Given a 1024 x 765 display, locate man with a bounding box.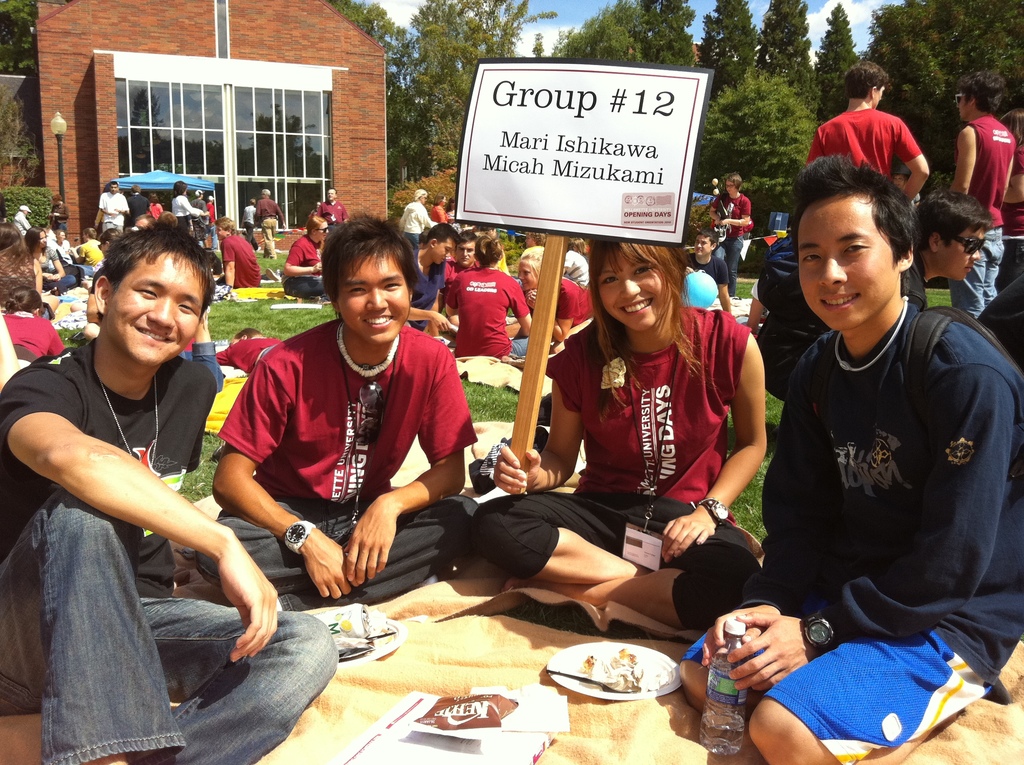
Located: 252,190,285,259.
